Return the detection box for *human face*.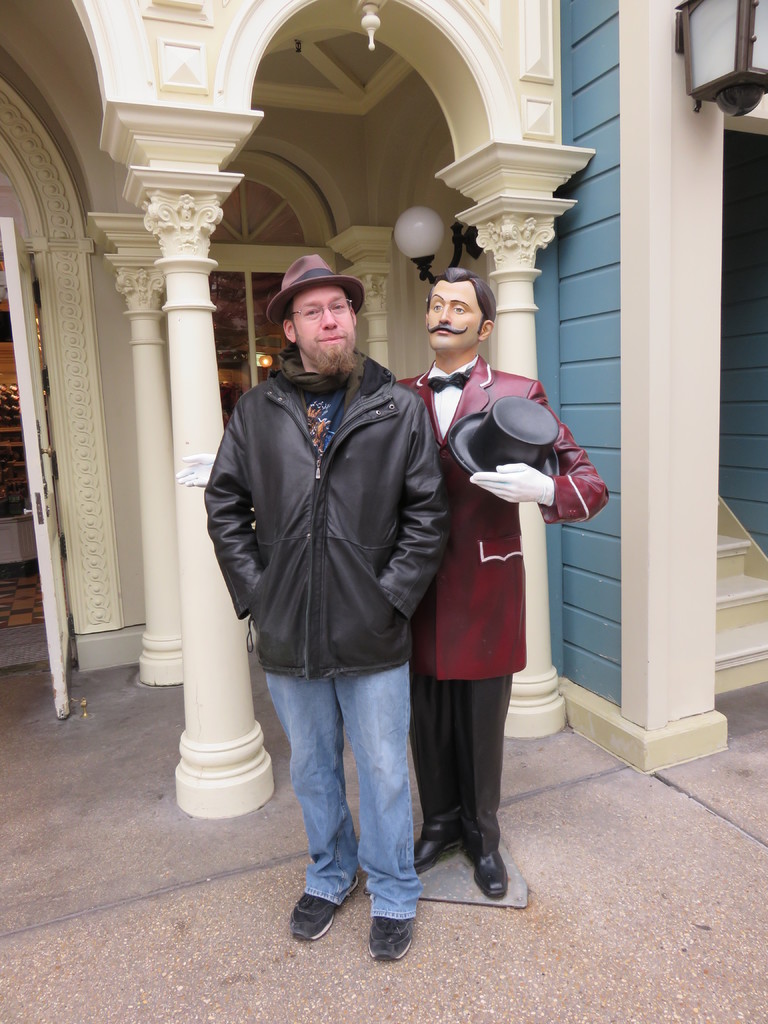
292:289:349:369.
